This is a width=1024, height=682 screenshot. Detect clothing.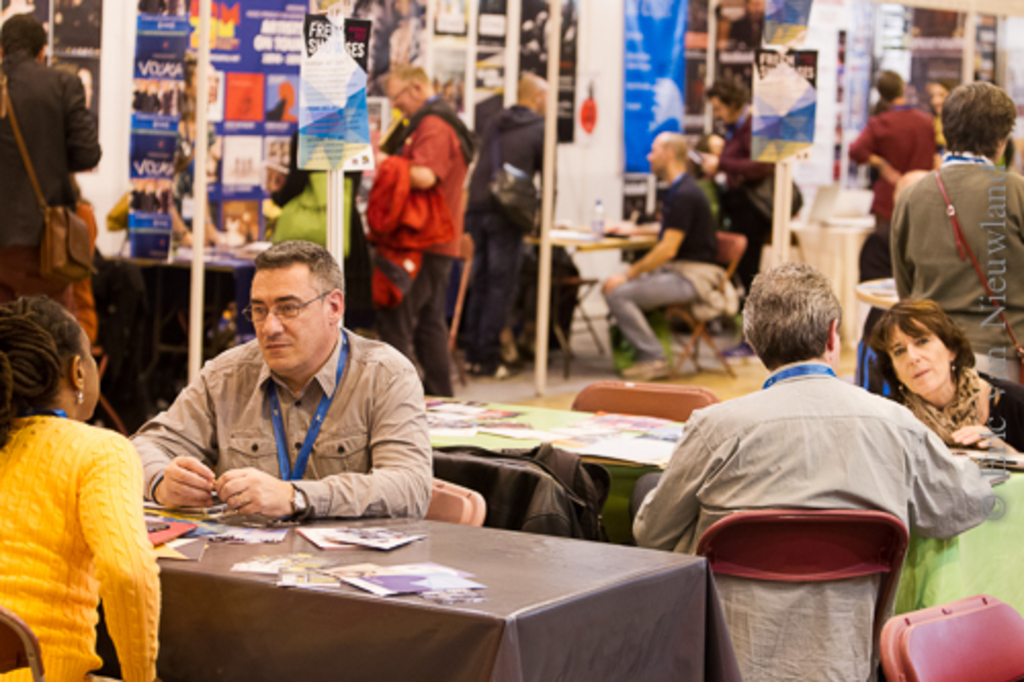
l=655, t=319, r=973, b=649.
